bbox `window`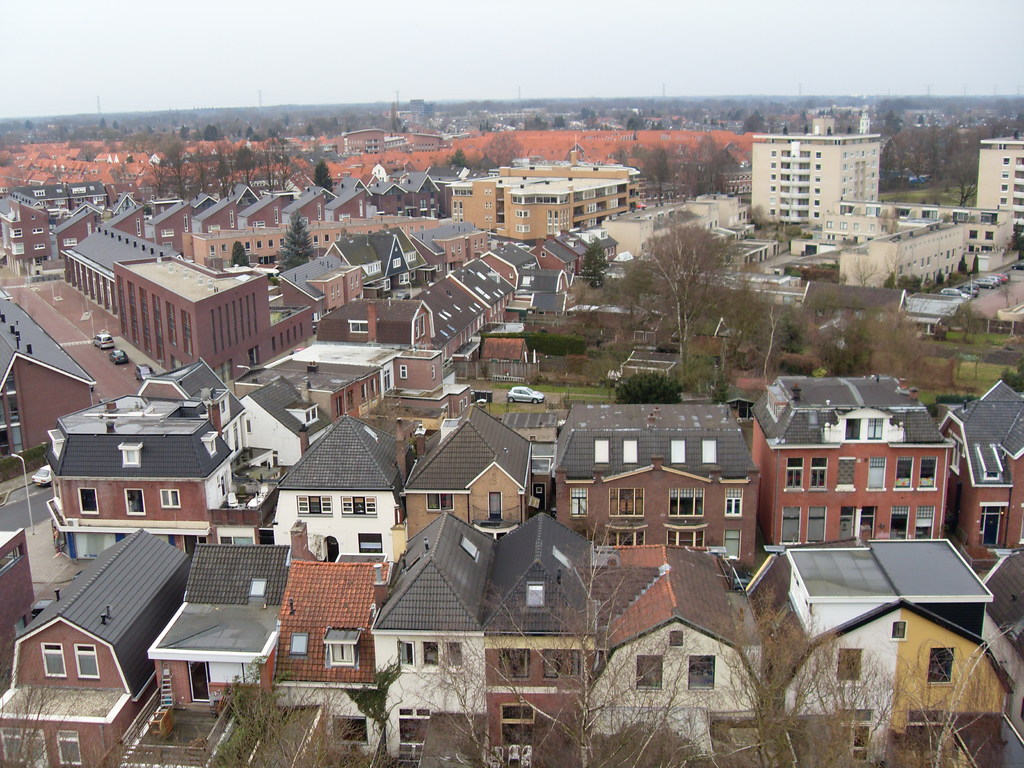
{"left": 893, "top": 506, "right": 908, "bottom": 539}
